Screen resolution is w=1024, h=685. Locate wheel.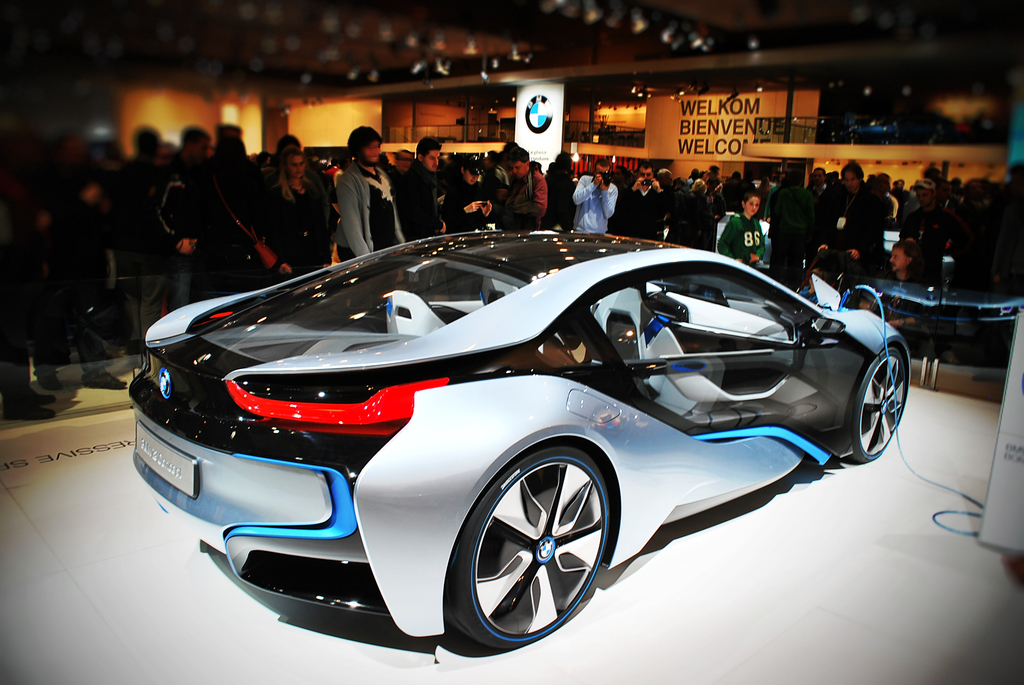
box(850, 347, 910, 464).
